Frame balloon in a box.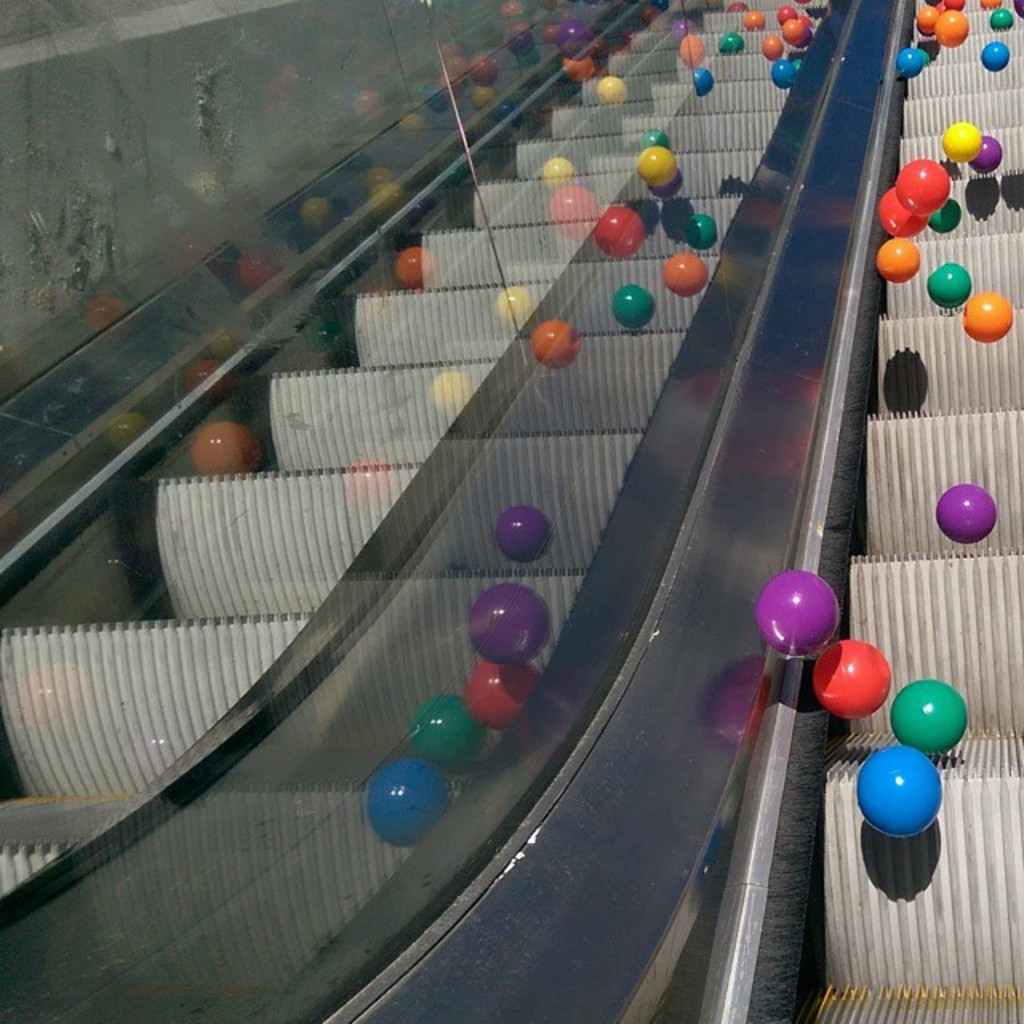
891/677/966/754.
